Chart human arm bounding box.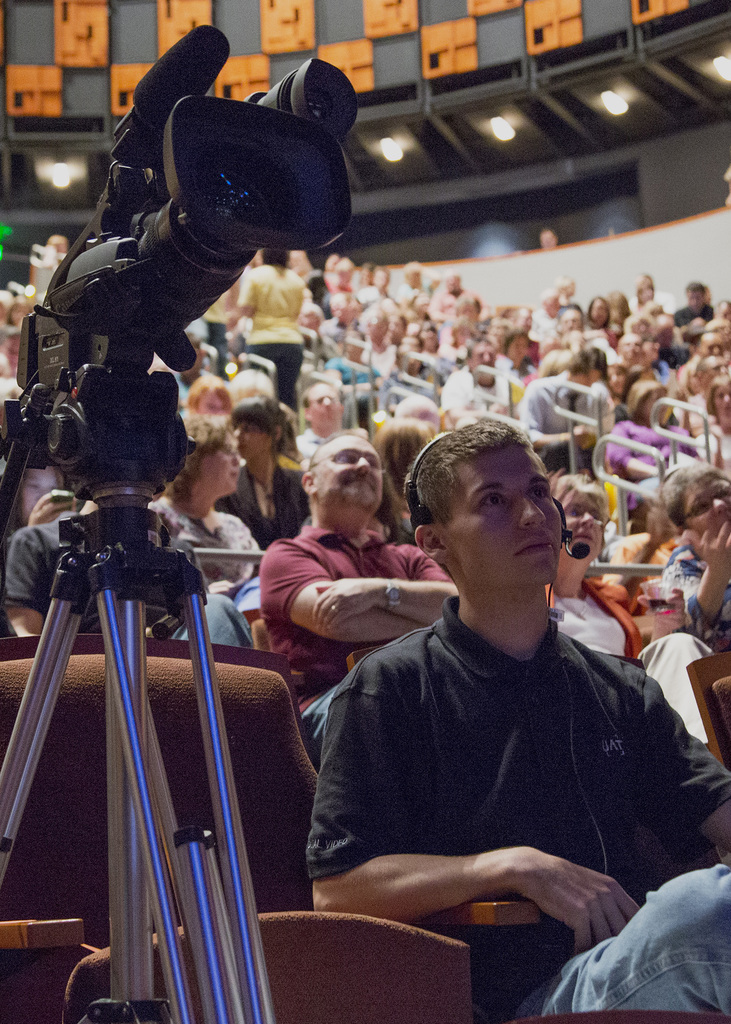
Charted: [left=308, top=567, right=462, bottom=625].
